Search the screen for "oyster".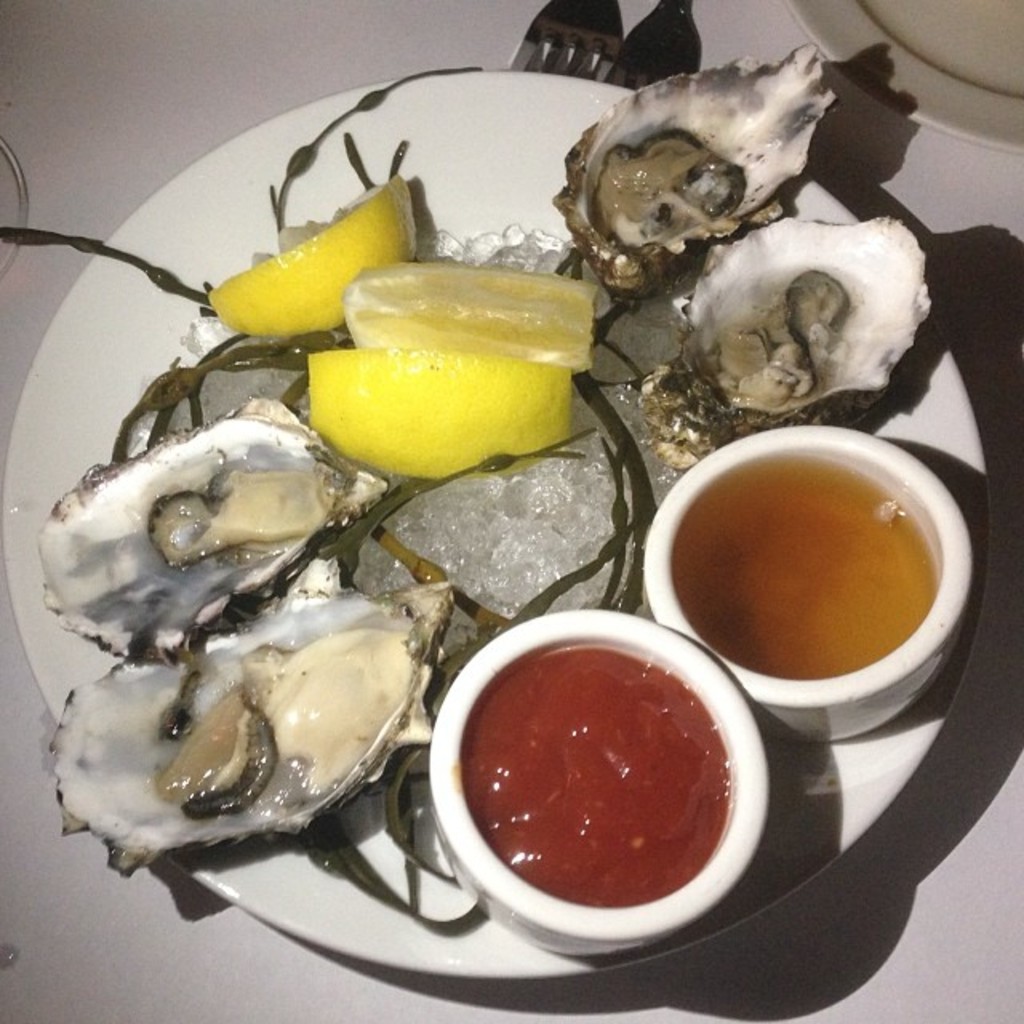
Found at (left=54, top=584, right=466, bottom=886).
